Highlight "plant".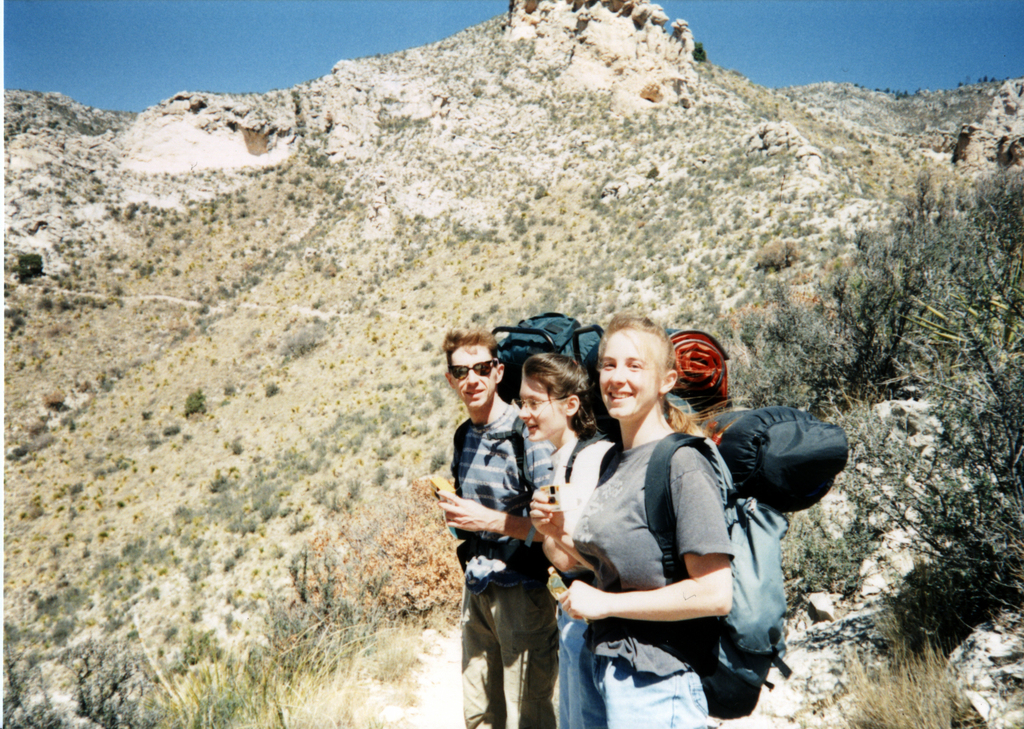
Highlighted region: (870, 158, 873, 162).
